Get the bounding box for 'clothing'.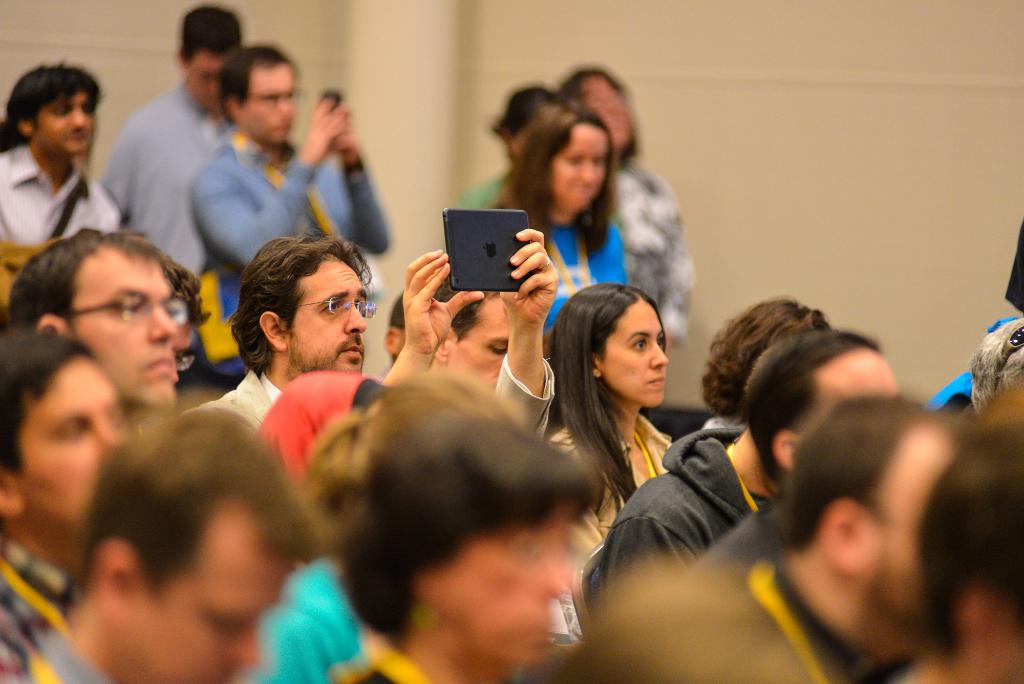
(332, 647, 424, 683).
